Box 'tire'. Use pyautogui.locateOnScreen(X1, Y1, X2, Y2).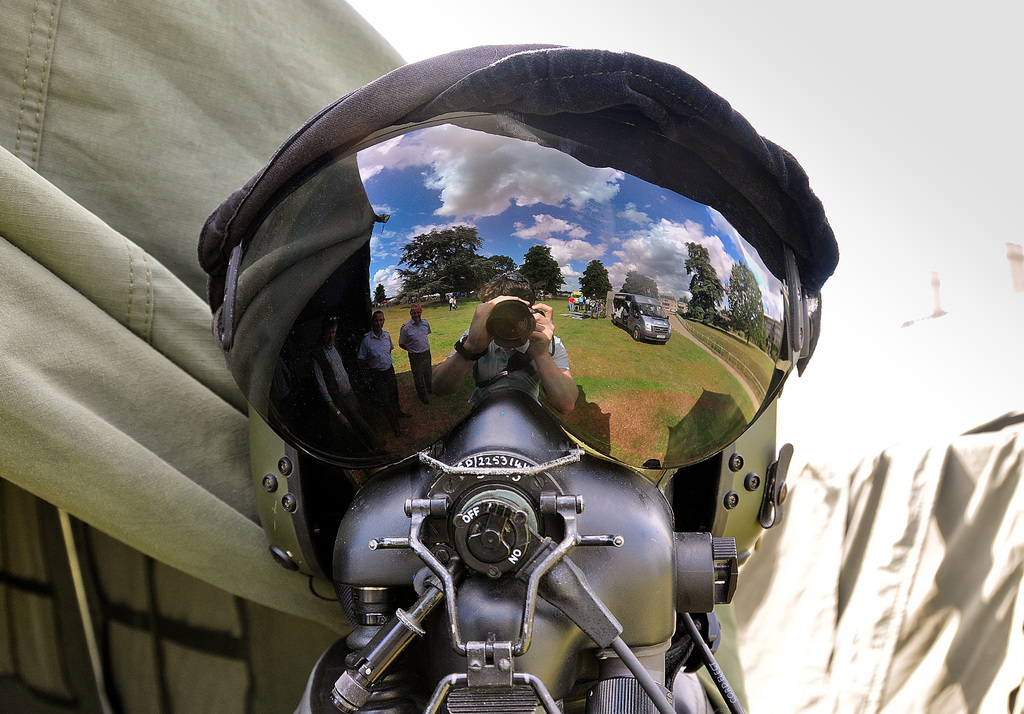
pyautogui.locateOnScreen(633, 328, 641, 340).
